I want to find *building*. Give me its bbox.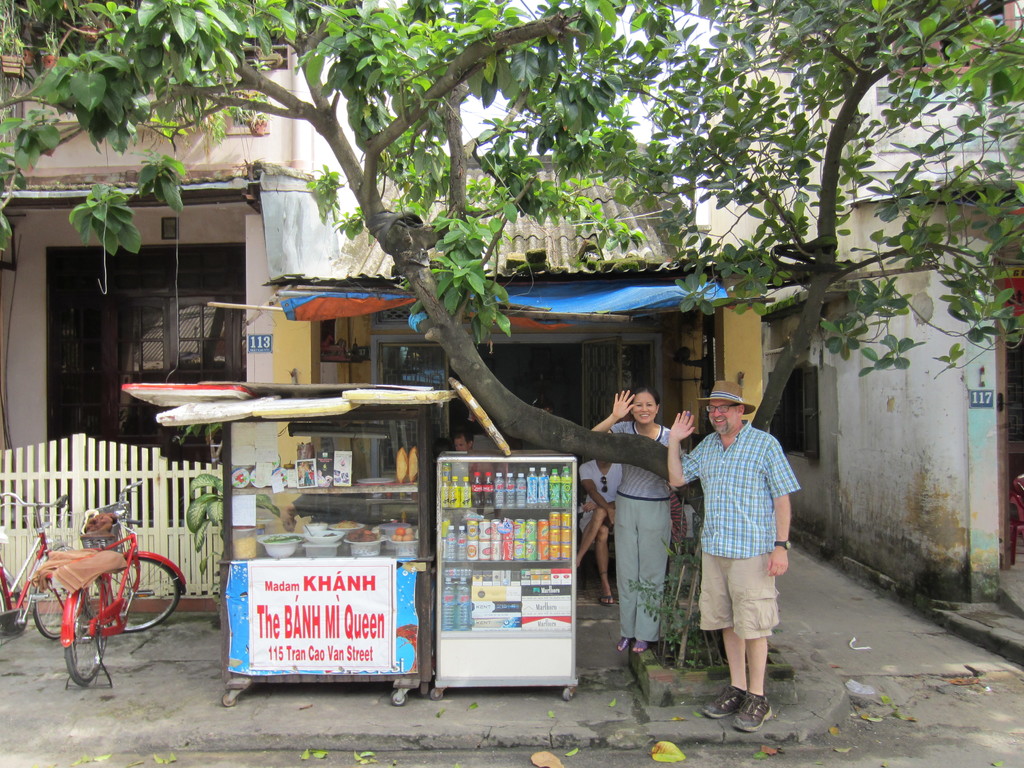
l=0, t=0, r=1023, b=691.
